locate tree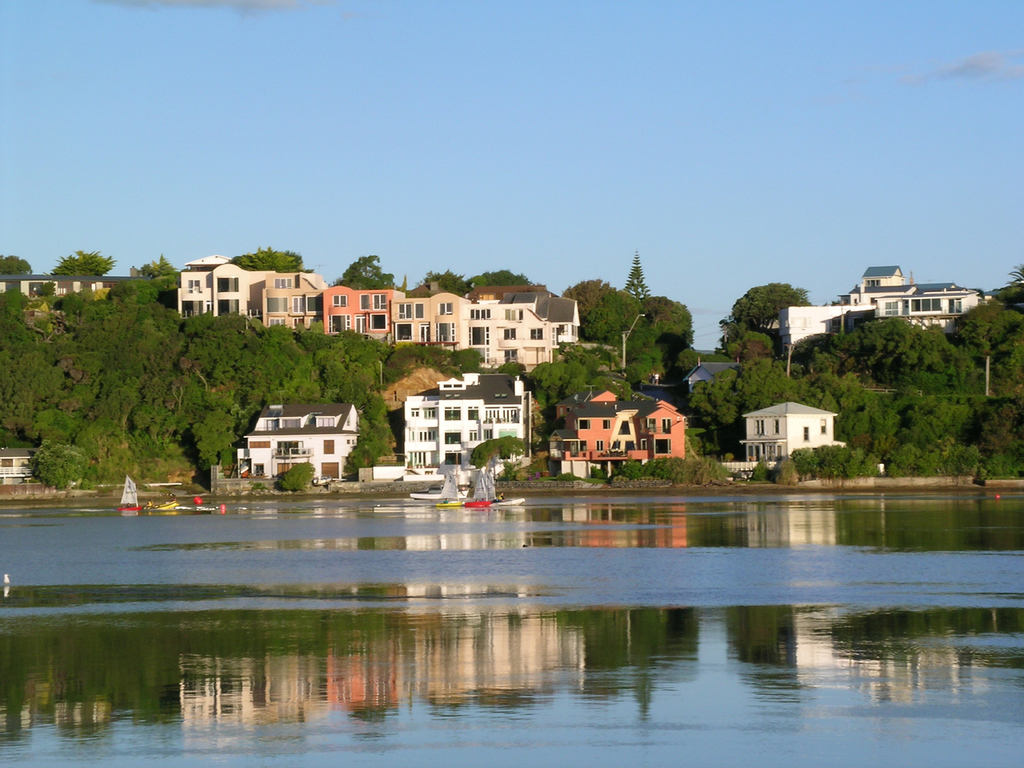
328 254 396 290
